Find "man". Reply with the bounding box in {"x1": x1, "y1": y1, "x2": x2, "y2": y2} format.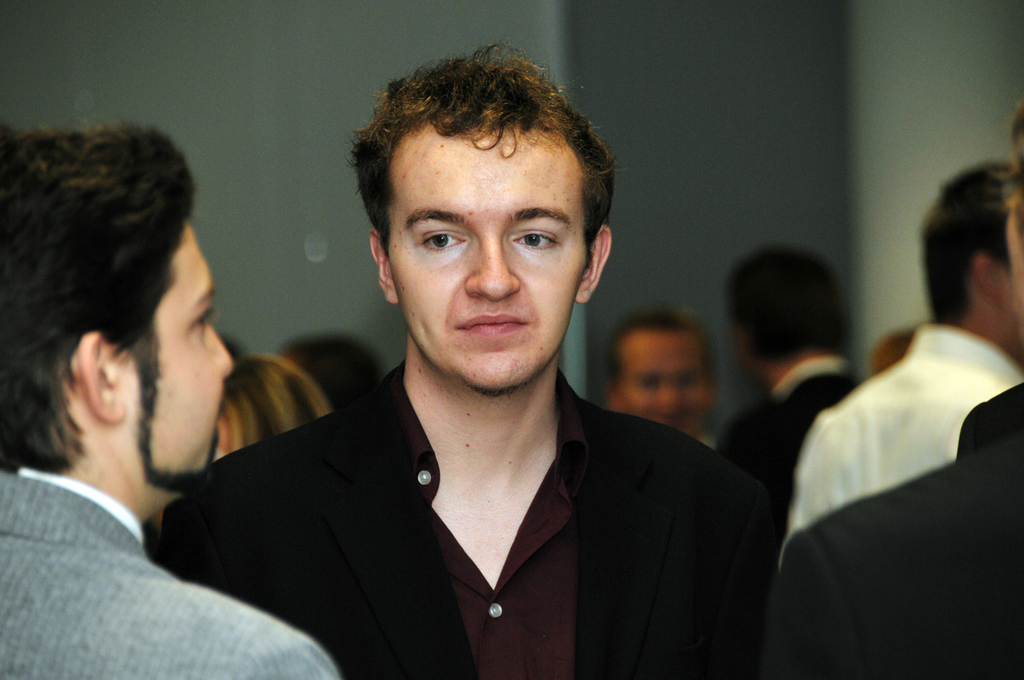
{"x1": 706, "y1": 237, "x2": 867, "y2": 535}.
